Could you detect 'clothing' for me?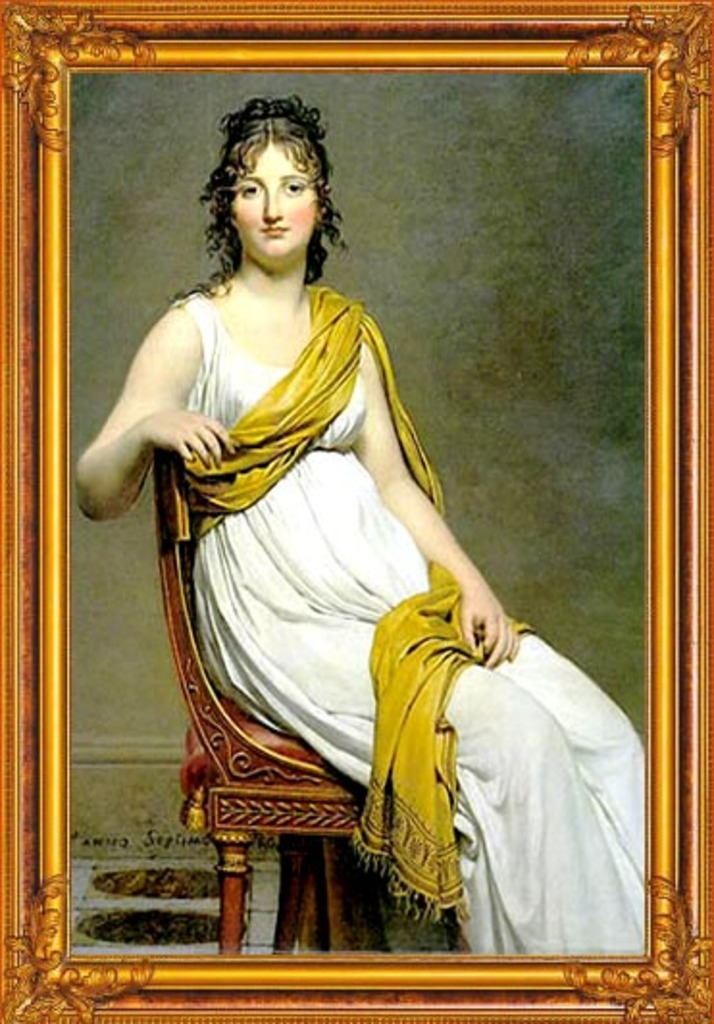
Detection result: crop(152, 189, 606, 882).
